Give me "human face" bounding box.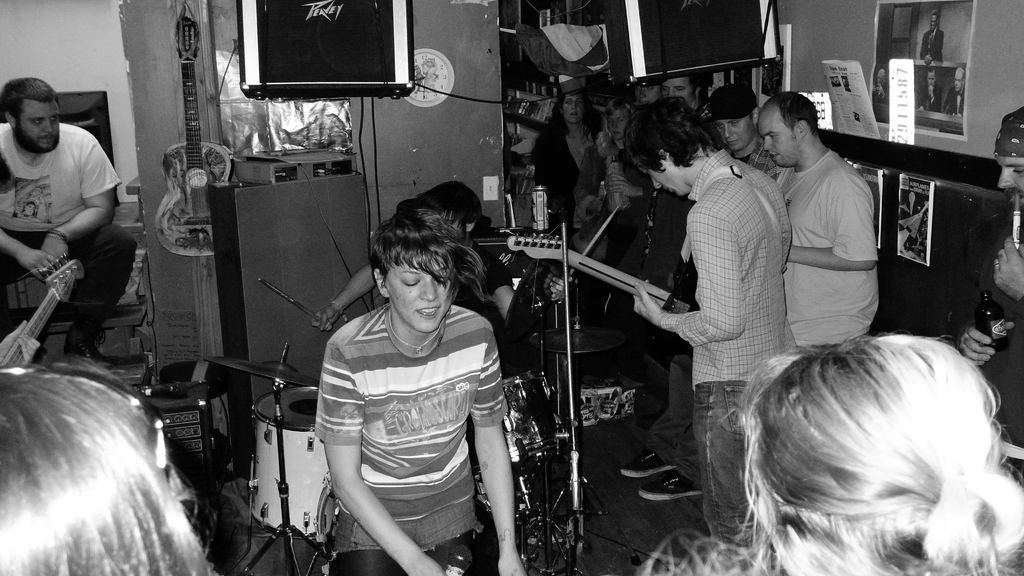
<bbox>714, 118, 748, 150</bbox>.
